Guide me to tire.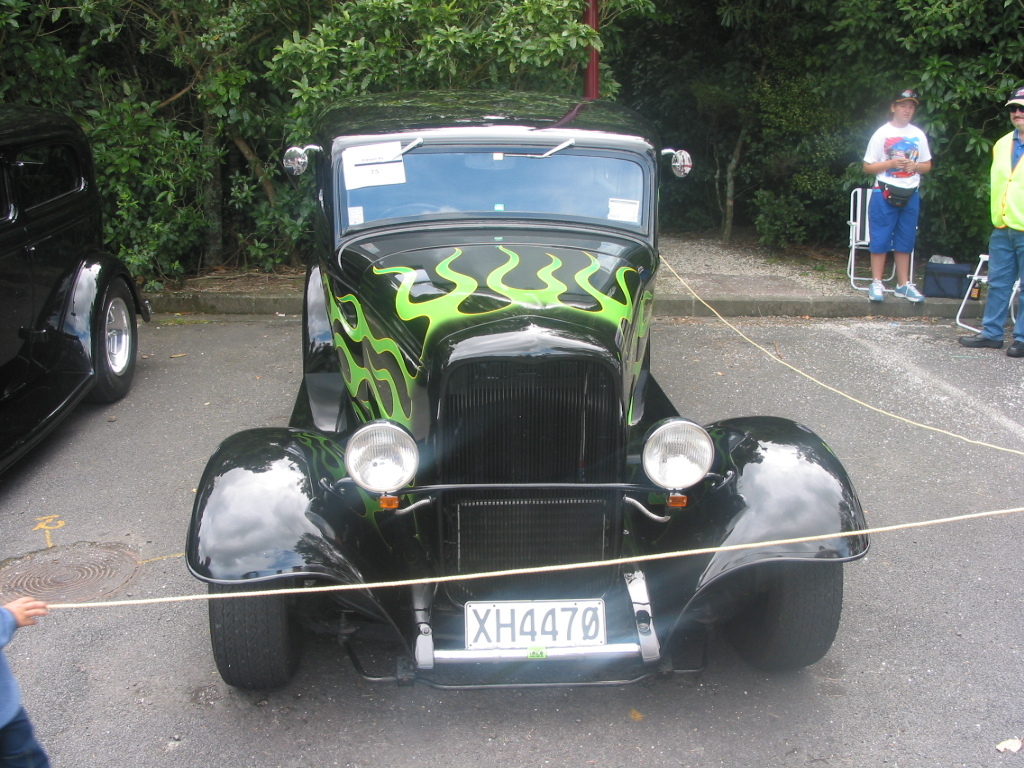
Guidance: {"left": 93, "top": 278, "right": 136, "bottom": 402}.
